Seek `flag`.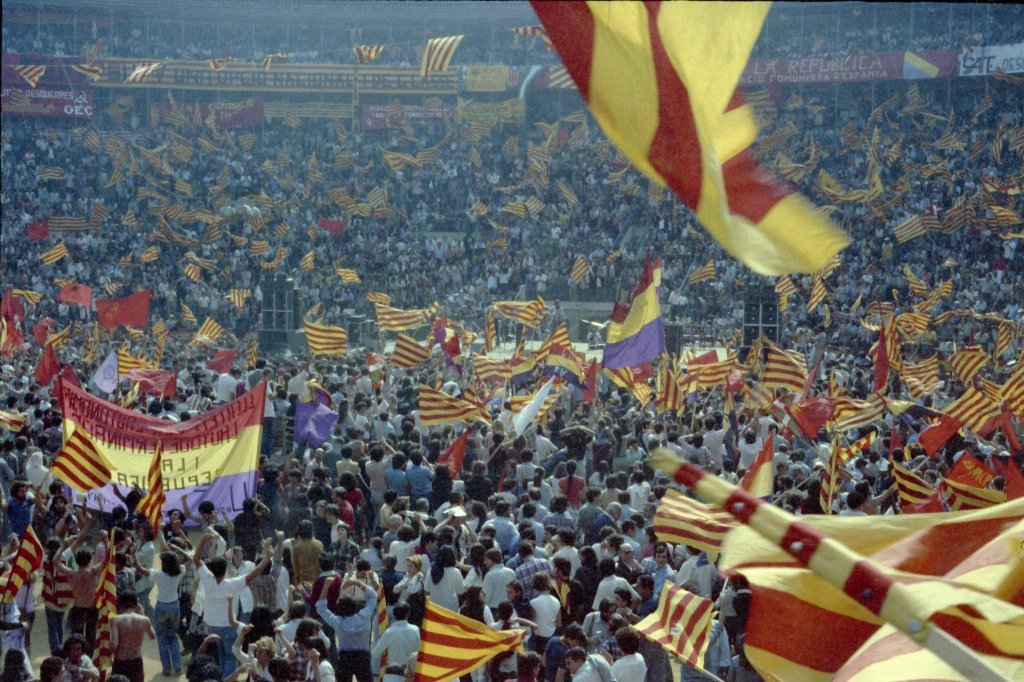
[262,54,283,74].
